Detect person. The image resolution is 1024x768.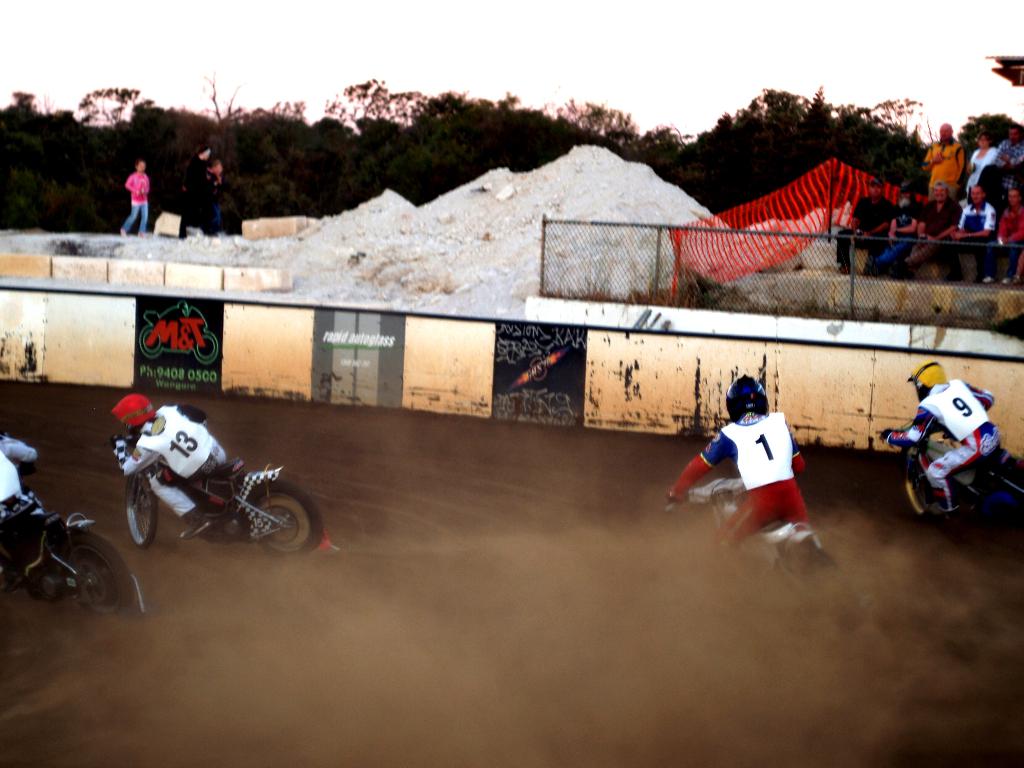
(115, 159, 148, 239).
